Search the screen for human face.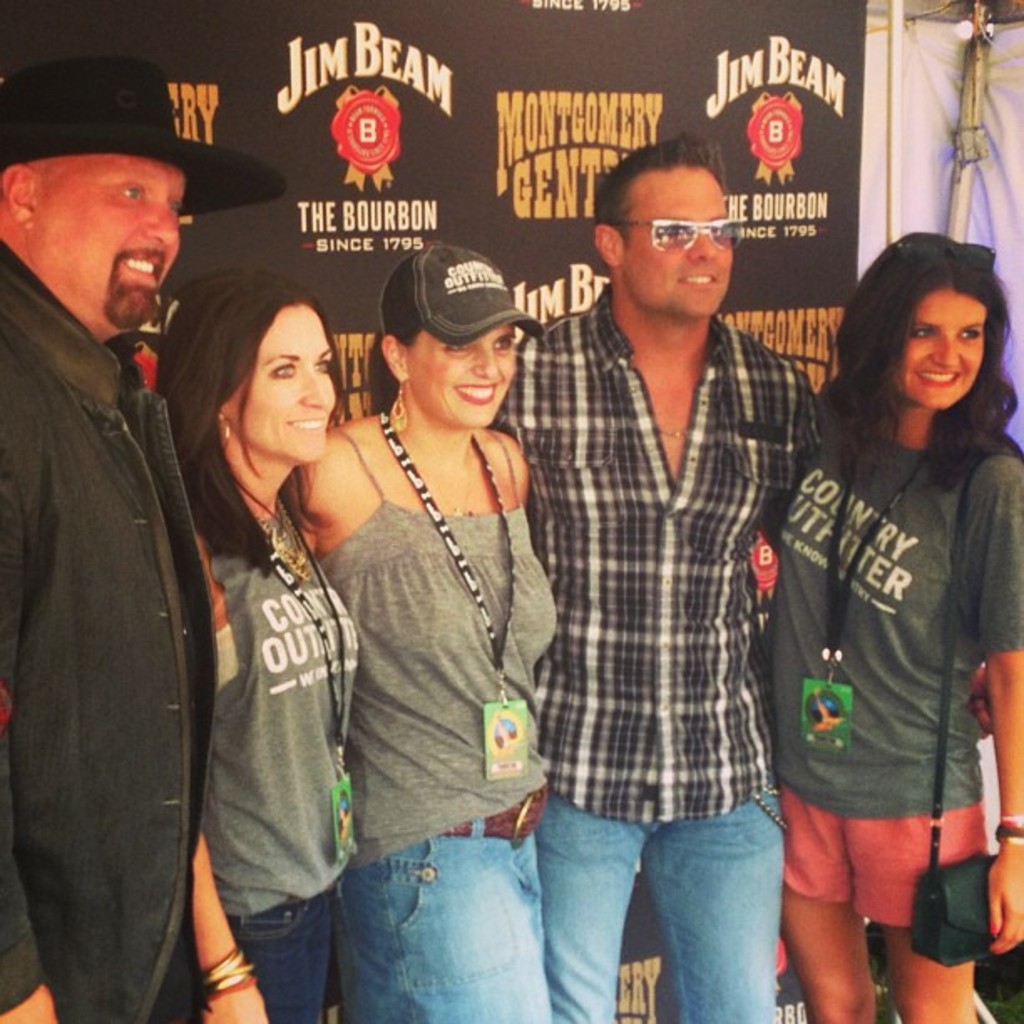
Found at rect(904, 291, 987, 415).
